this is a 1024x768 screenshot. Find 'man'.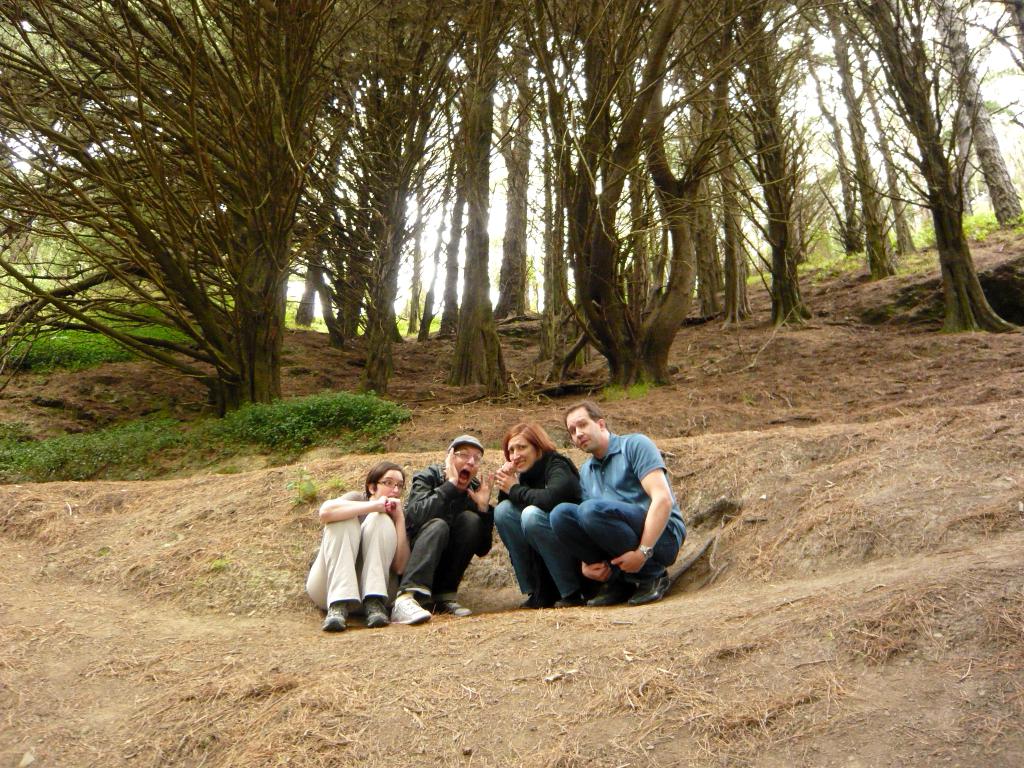
Bounding box: l=408, t=440, r=493, b=622.
